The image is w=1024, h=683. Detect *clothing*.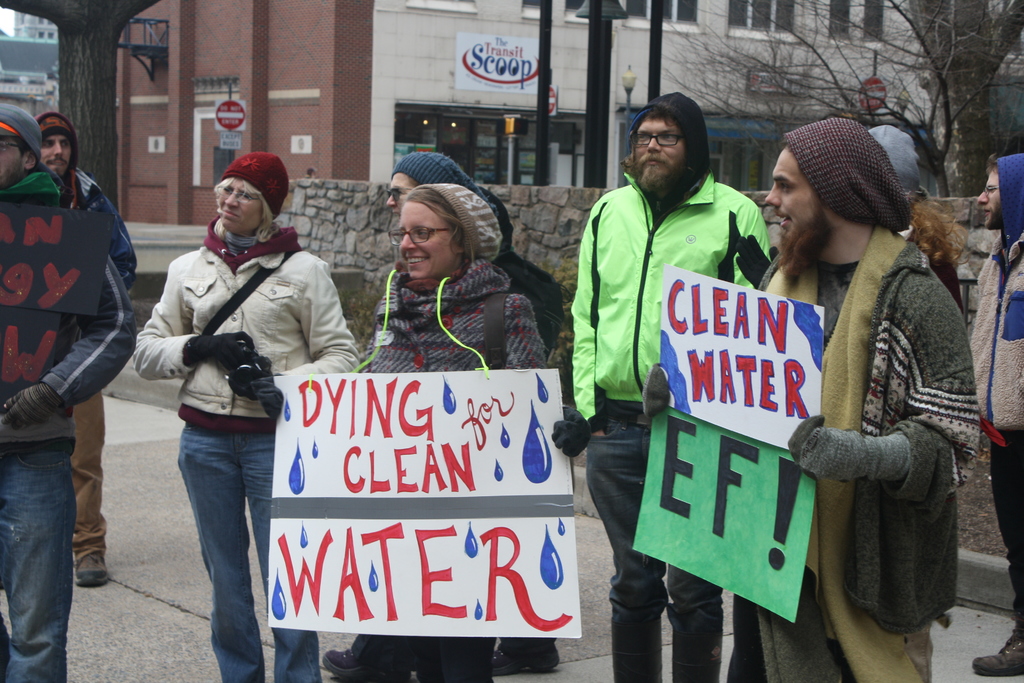
Detection: left=54, top=170, right=154, bottom=587.
